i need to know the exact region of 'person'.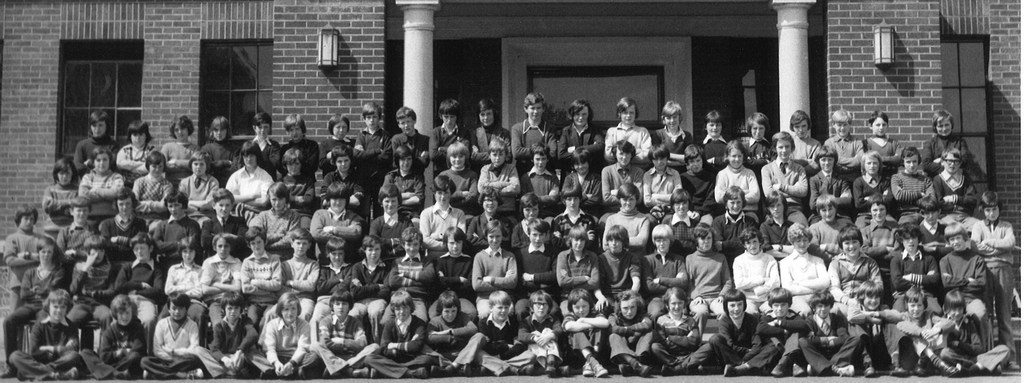
Region: [856, 111, 891, 163].
